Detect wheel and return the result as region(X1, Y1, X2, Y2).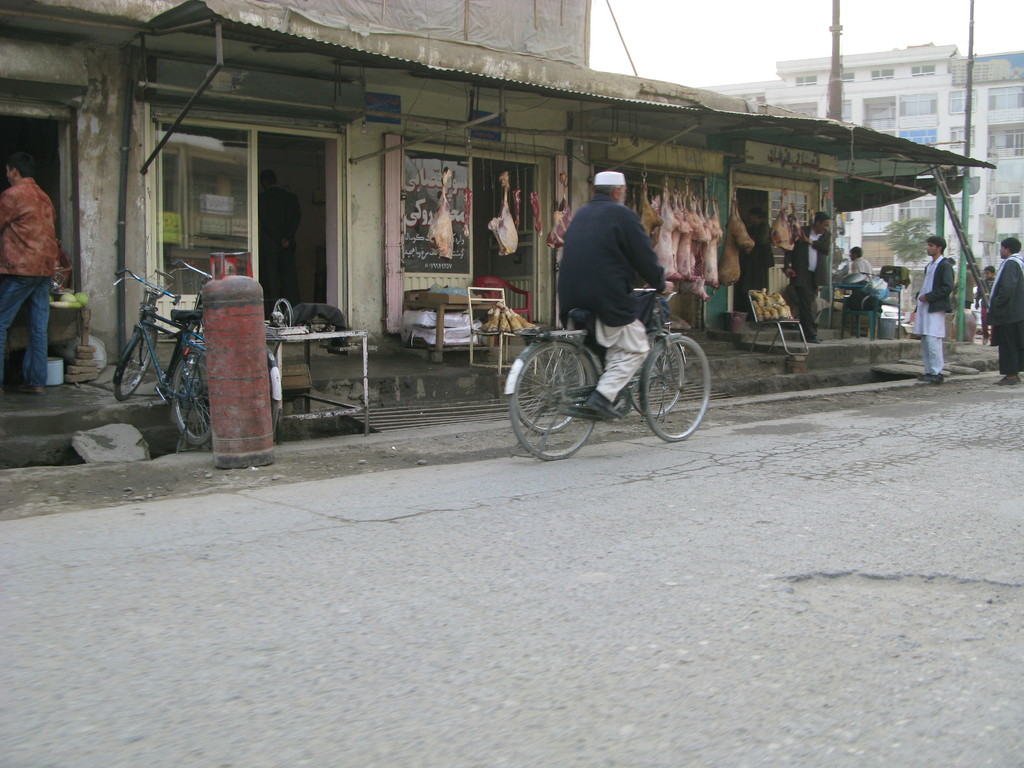
region(515, 349, 588, 430).
